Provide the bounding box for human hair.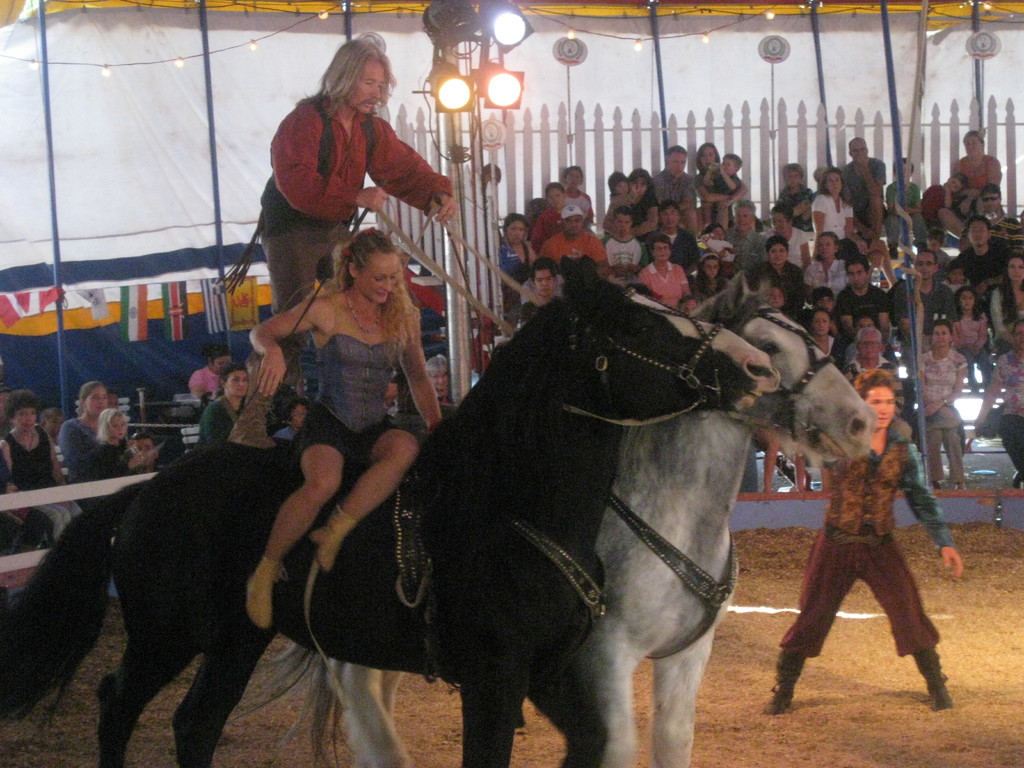
bbox=(607, 170, 628, 191).
